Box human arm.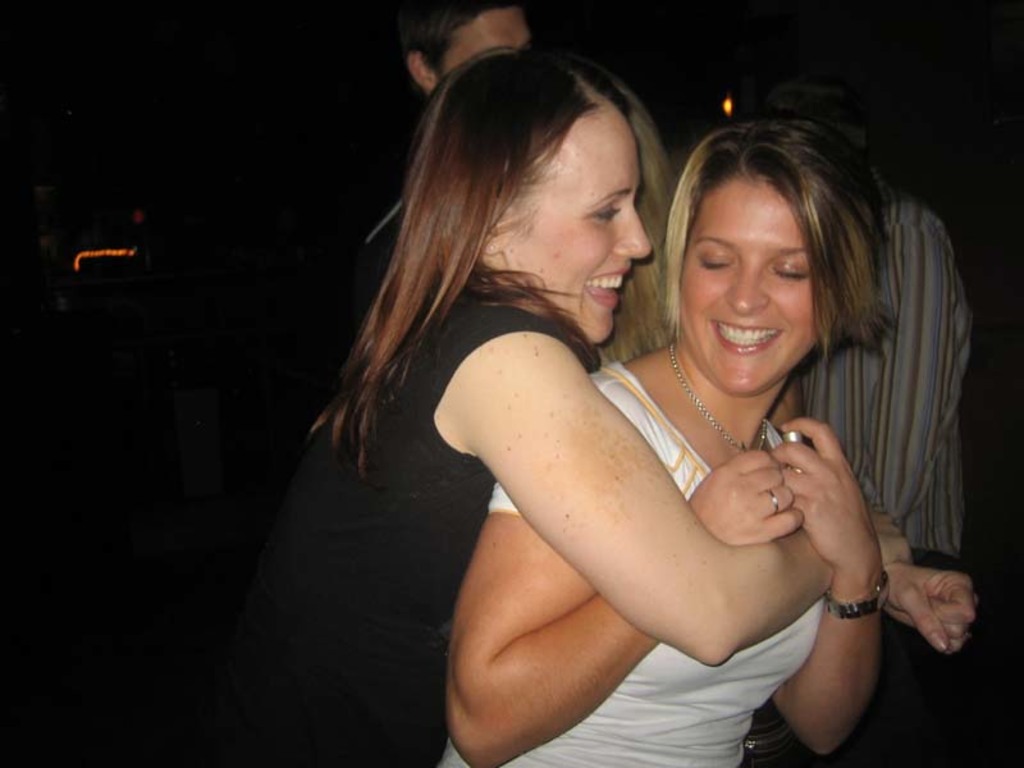
764,410,892,763.
